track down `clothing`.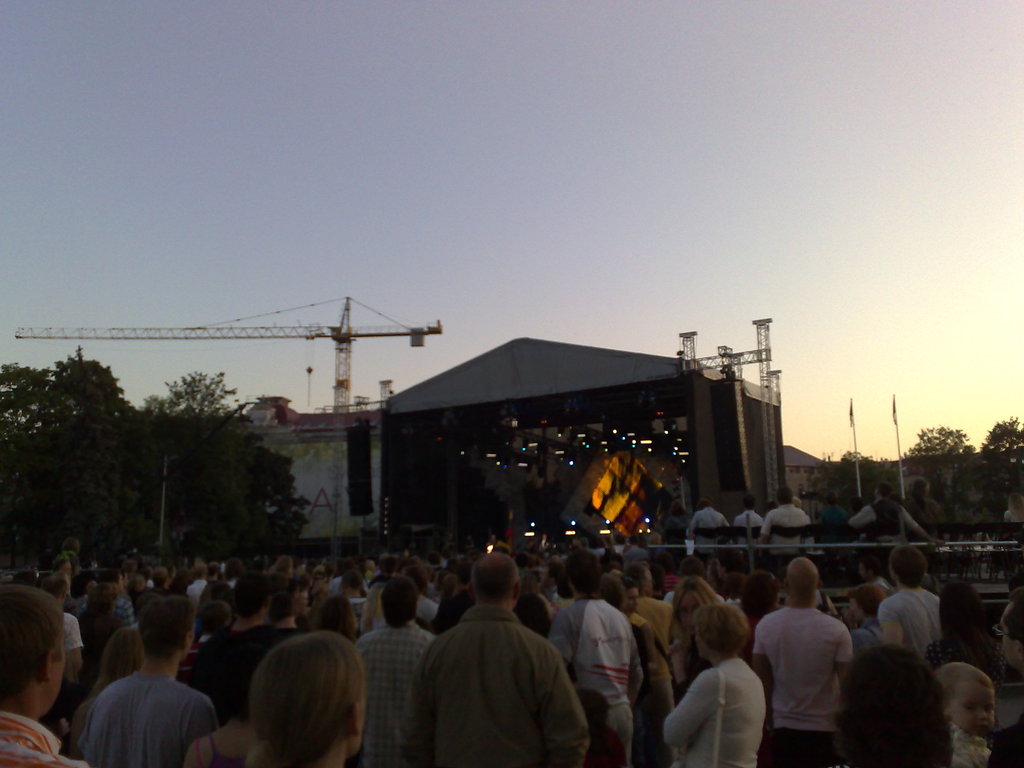
Tracked to select_region(361, 579, 388, 634).
